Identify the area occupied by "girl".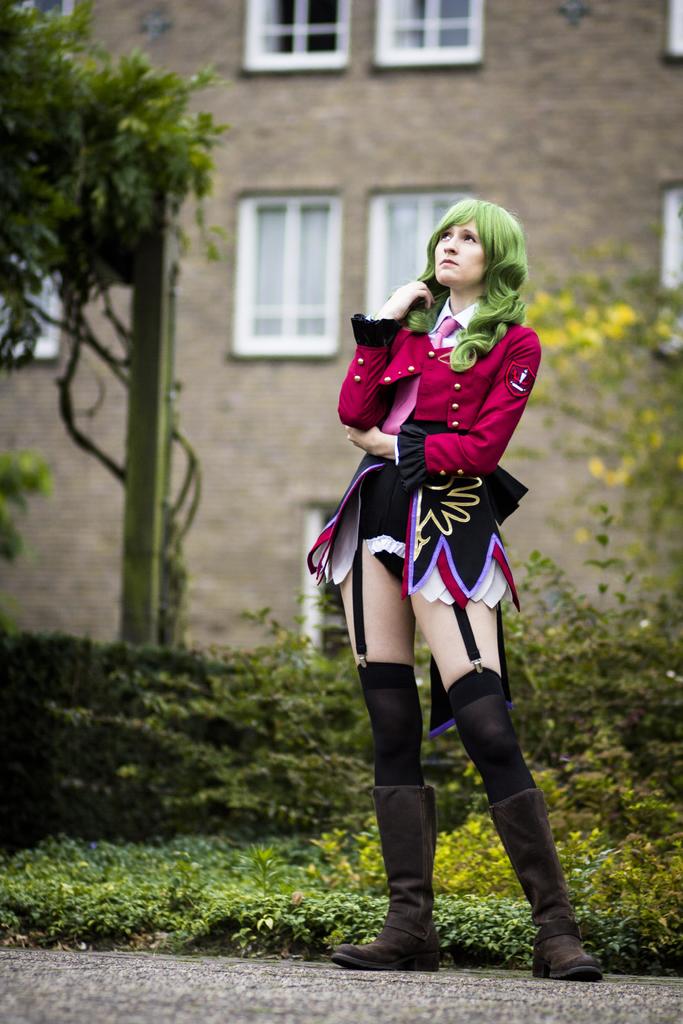
Area: crop(300, 185, 610, 975).
